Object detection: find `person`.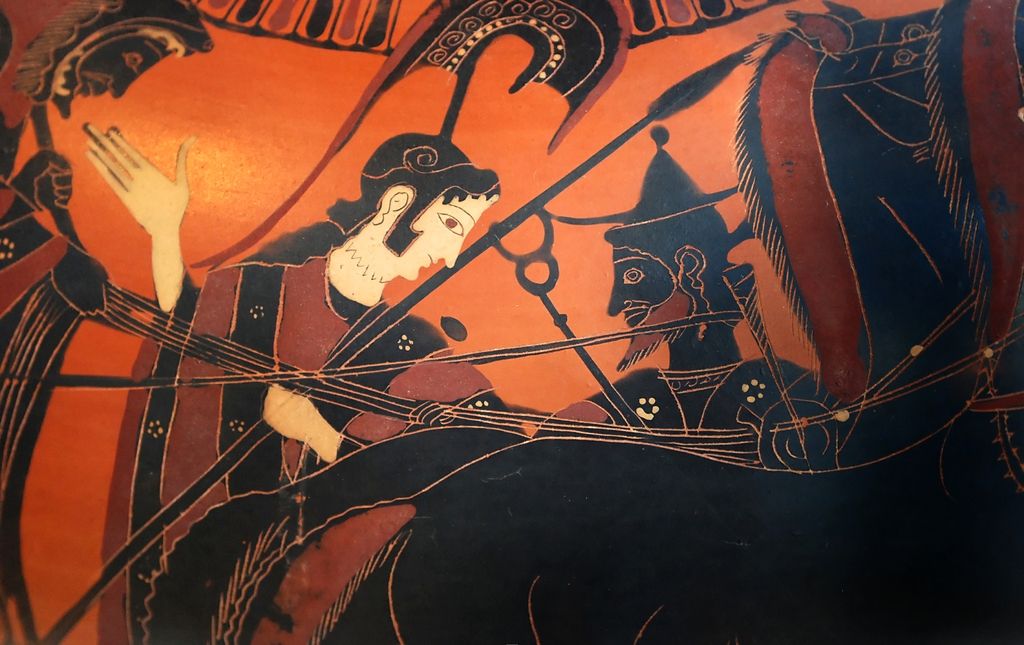
526/123/829/467.
